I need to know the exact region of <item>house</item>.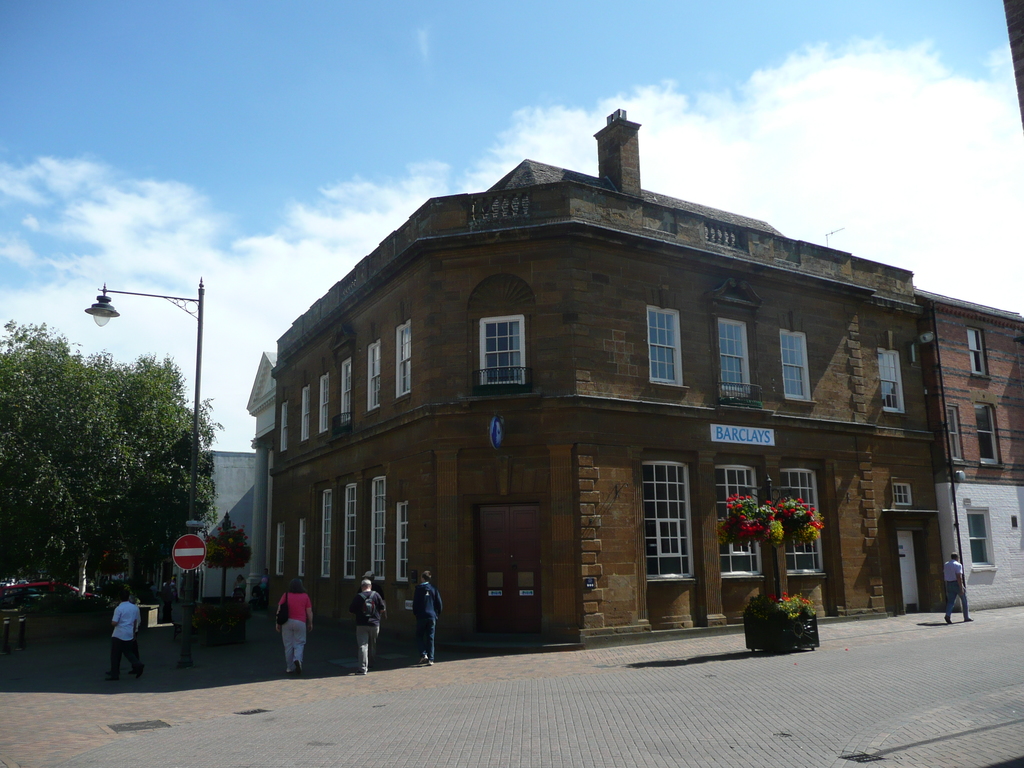
Region: Rect(244, 193, 869, 638).
